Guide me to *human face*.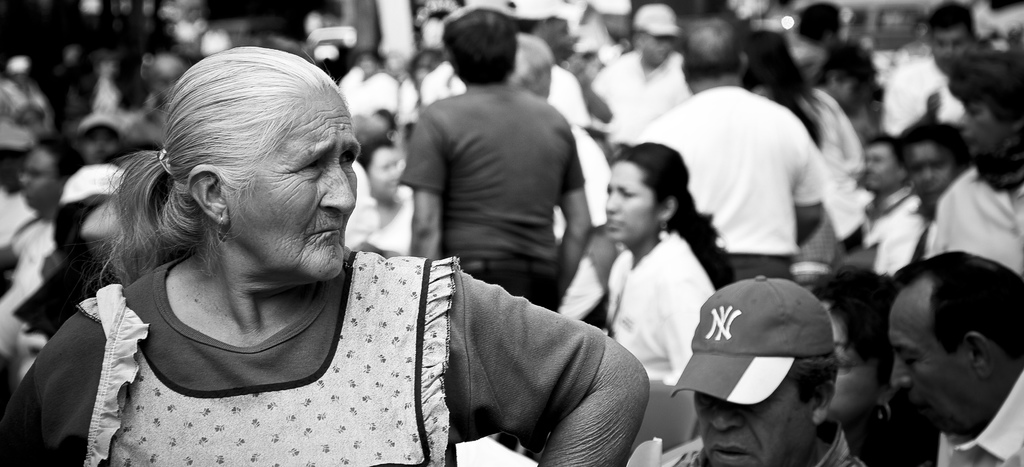
Guidance: (left=78, top=124, right=115, bottom=164).
